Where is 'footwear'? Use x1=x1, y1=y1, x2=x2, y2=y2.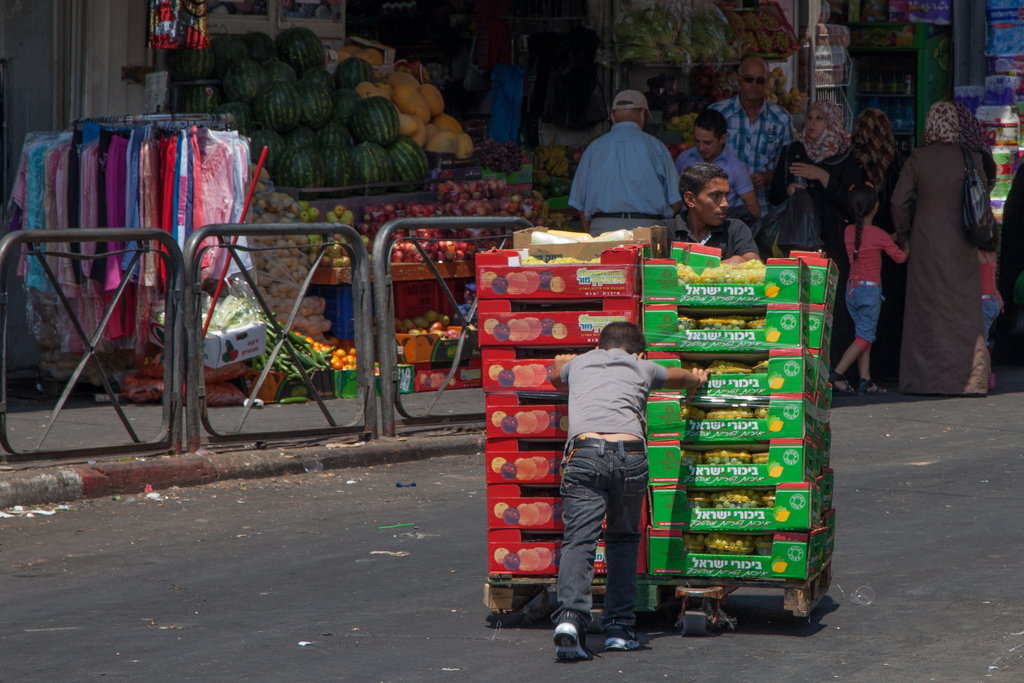
x1=550, y1=609, x2=593, y2=659.
